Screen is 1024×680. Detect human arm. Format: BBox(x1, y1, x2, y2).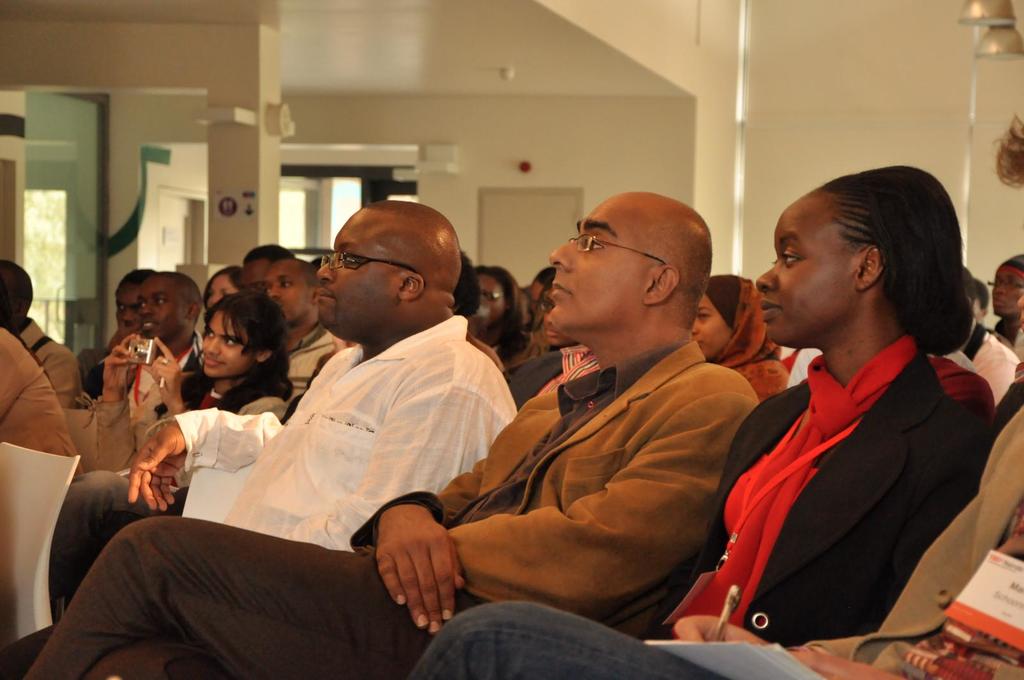
BBox(110, 392, 295, 519).
